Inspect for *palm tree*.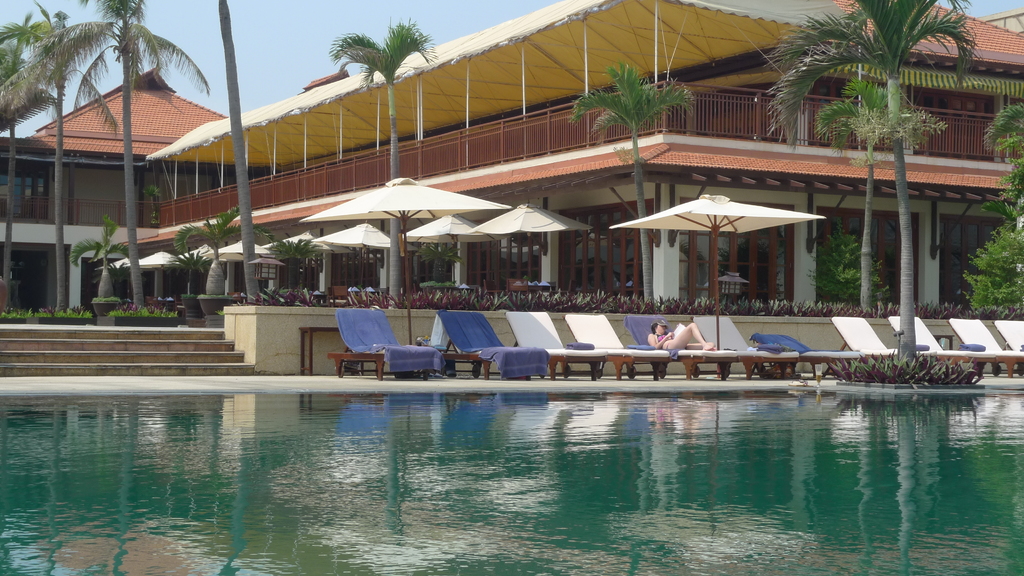
Inspection: [219, 0, 262, 306].
